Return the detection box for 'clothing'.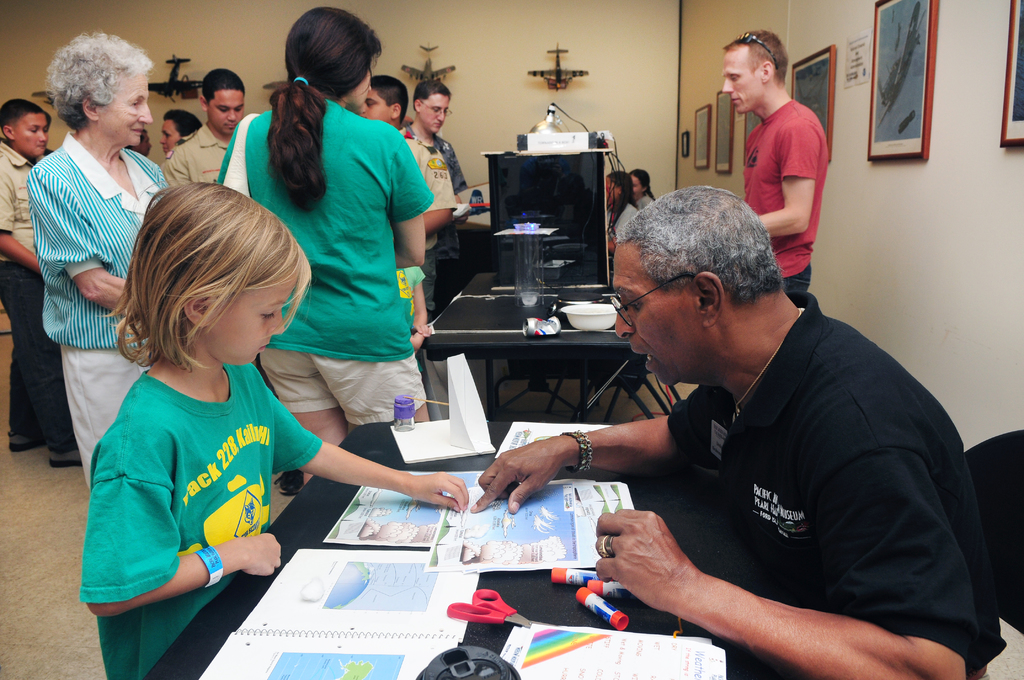
[396, 131, 468, 255].
